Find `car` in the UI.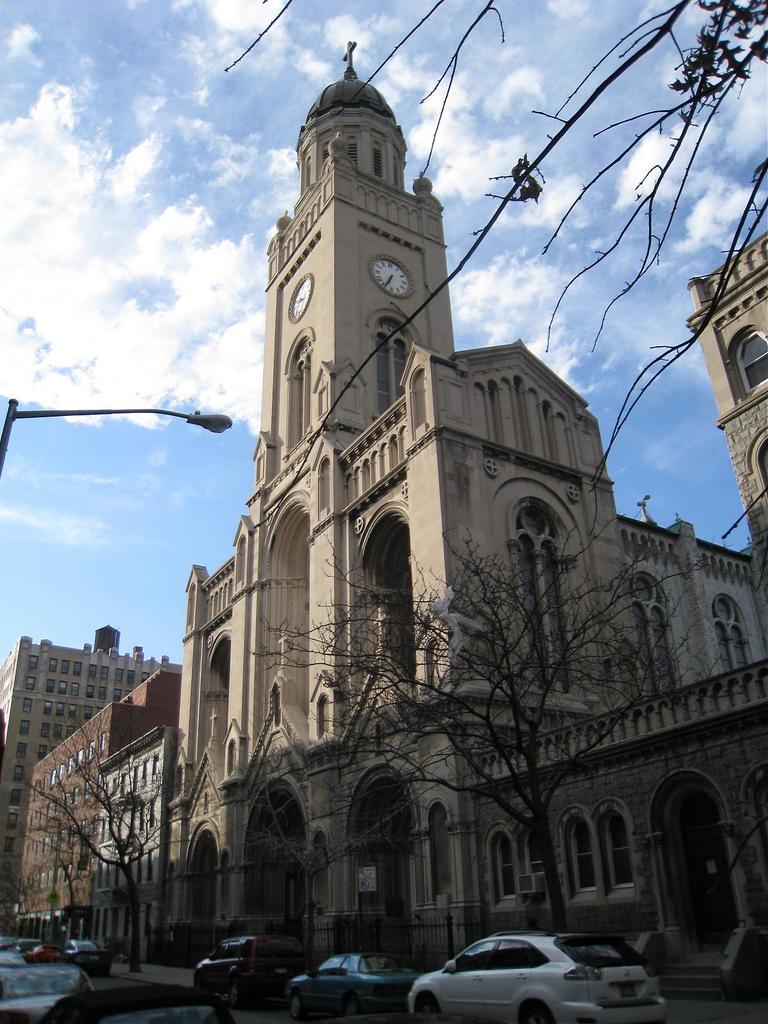
UI element at bbox=[24, 940, 63, 963].
